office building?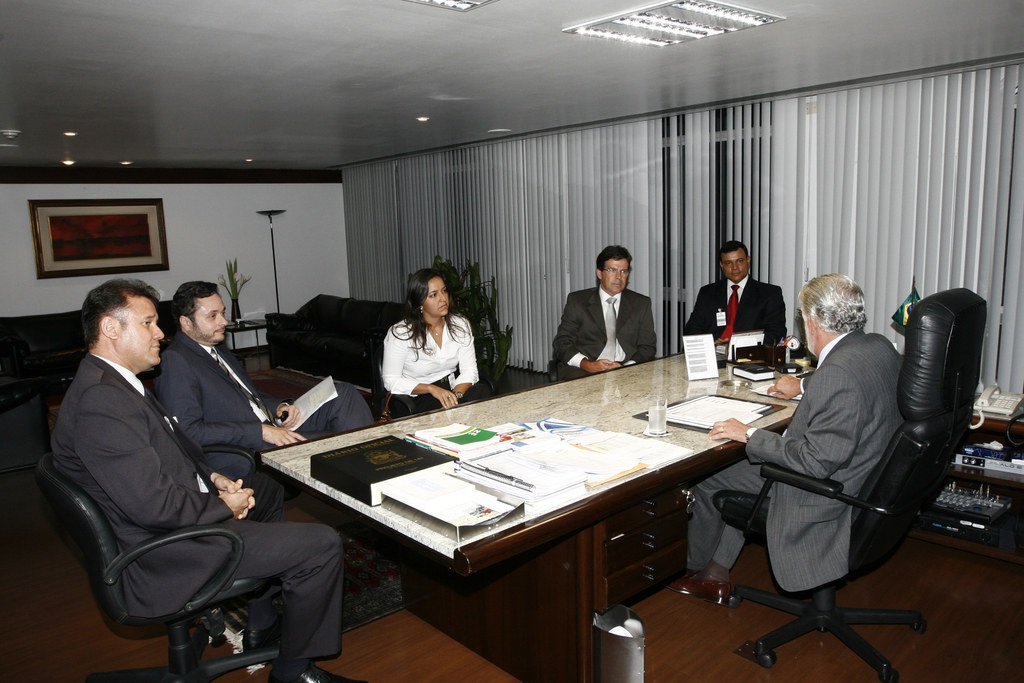
(x1=66, y1=17, x2=986, y2=679)
